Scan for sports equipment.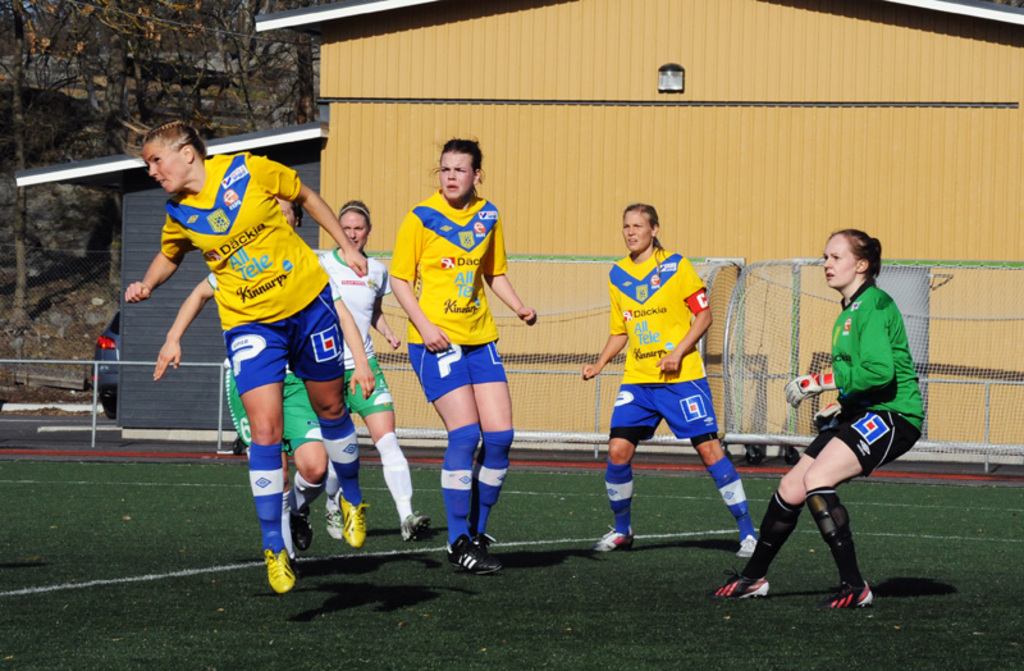
Scan result: (x1=708, y1=560, x2=769, y2=599).
